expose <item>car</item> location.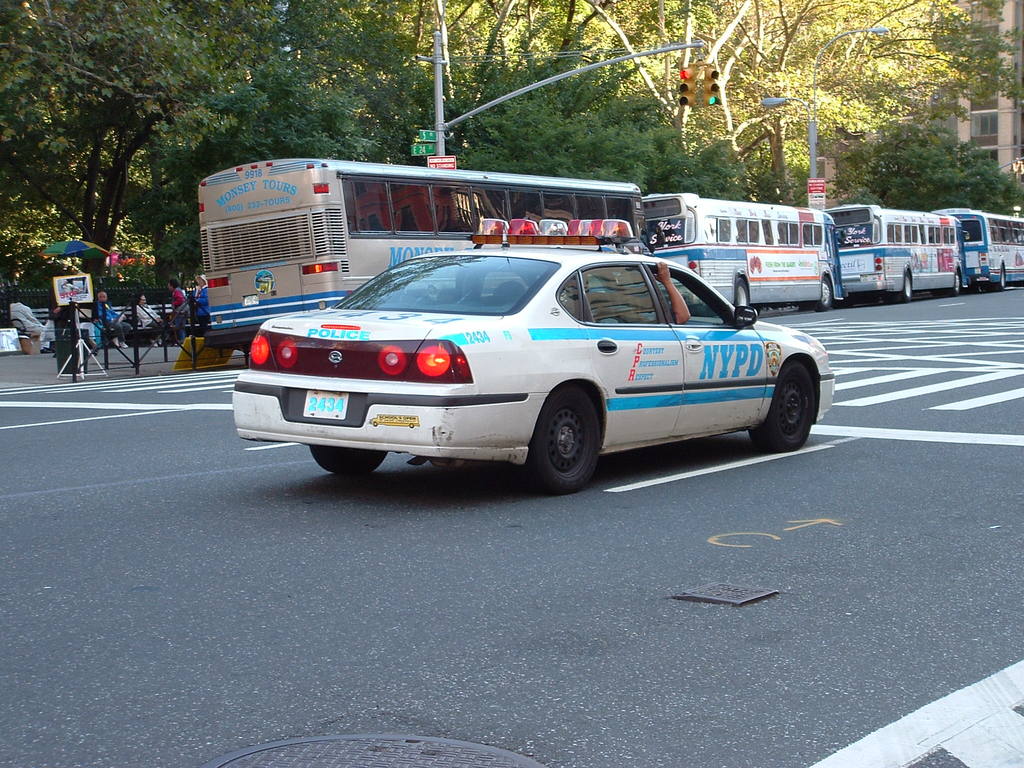
Exposed at 232/220/838/494.
